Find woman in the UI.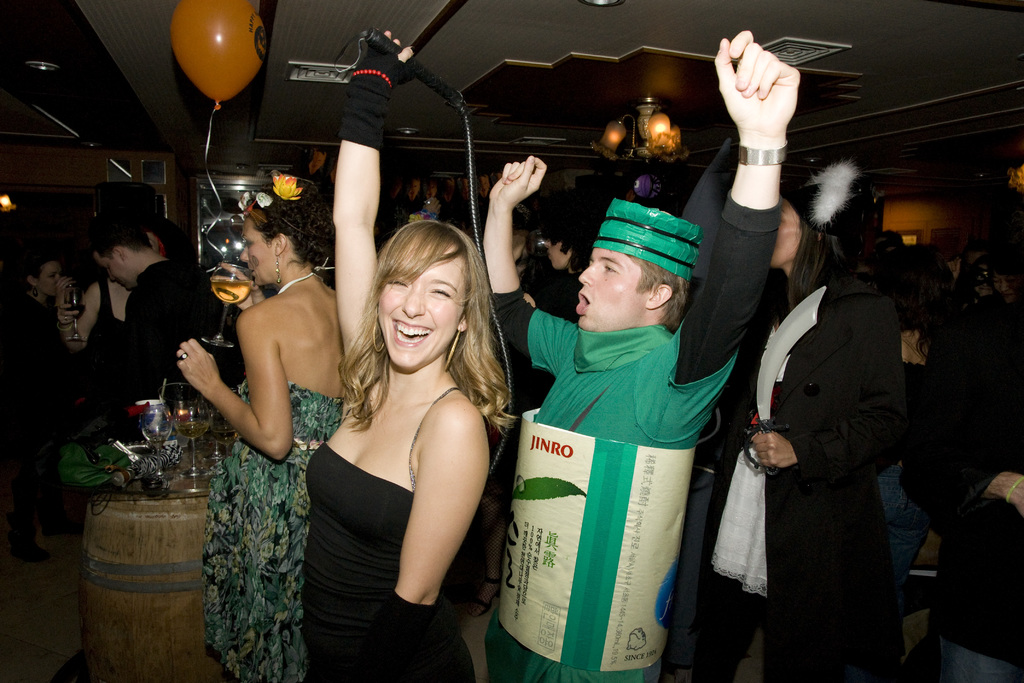
UI element at detection(58, 268, 135, 424).
